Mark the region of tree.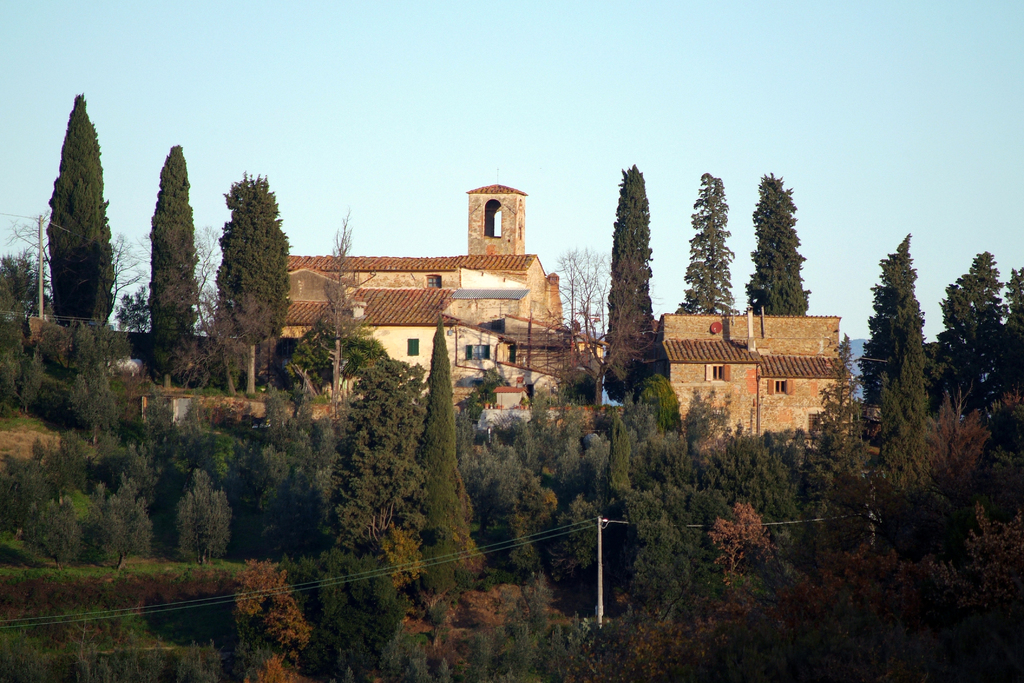
Region: <bbox>50, 431, 97, 504</bbox>.
